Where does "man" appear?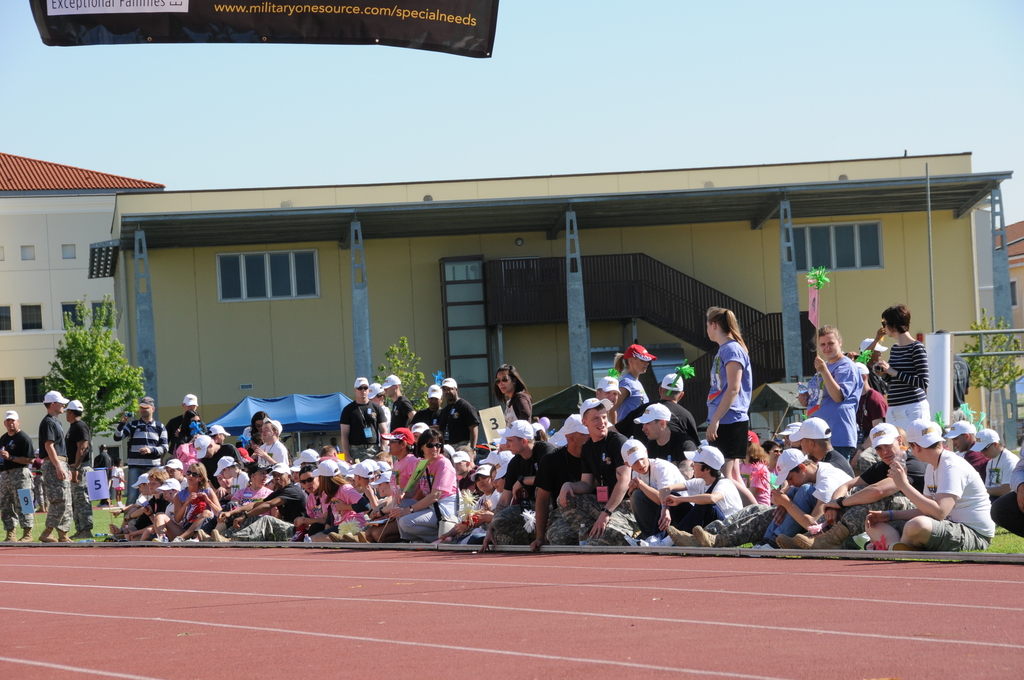
Appears at <box>0,414,34,542</box>.
